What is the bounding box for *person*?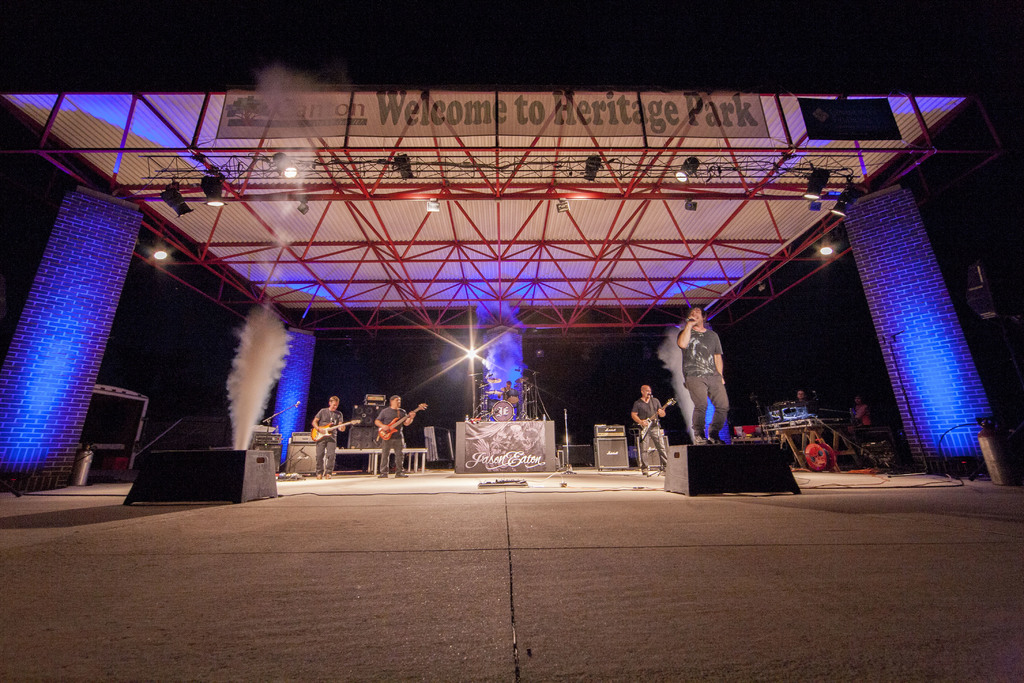
box=[310, 390, 348, 470].
